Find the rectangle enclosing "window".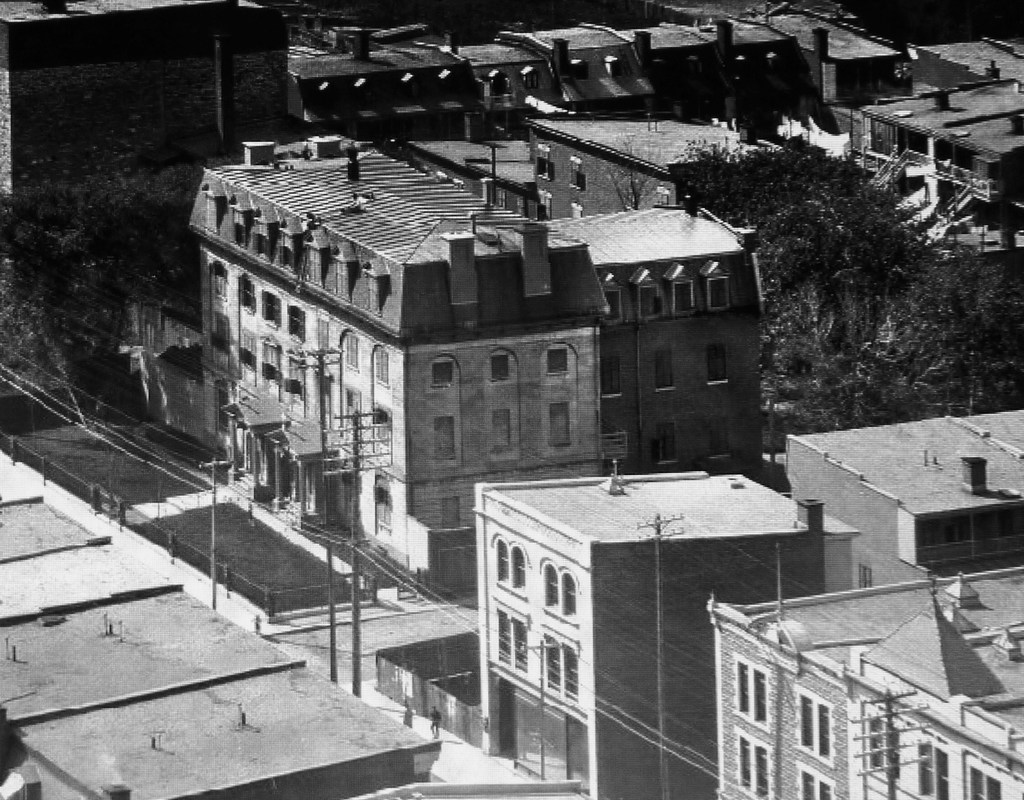
435, 362, 454, 387.
